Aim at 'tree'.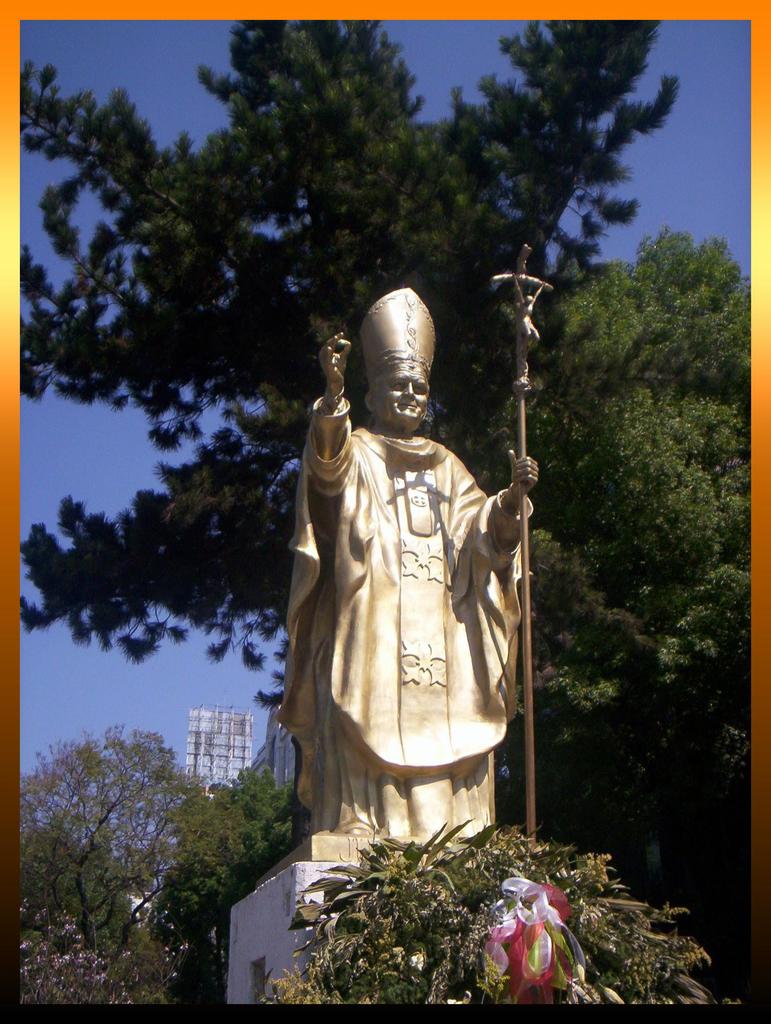
Aimed at 499/225/762/729.
